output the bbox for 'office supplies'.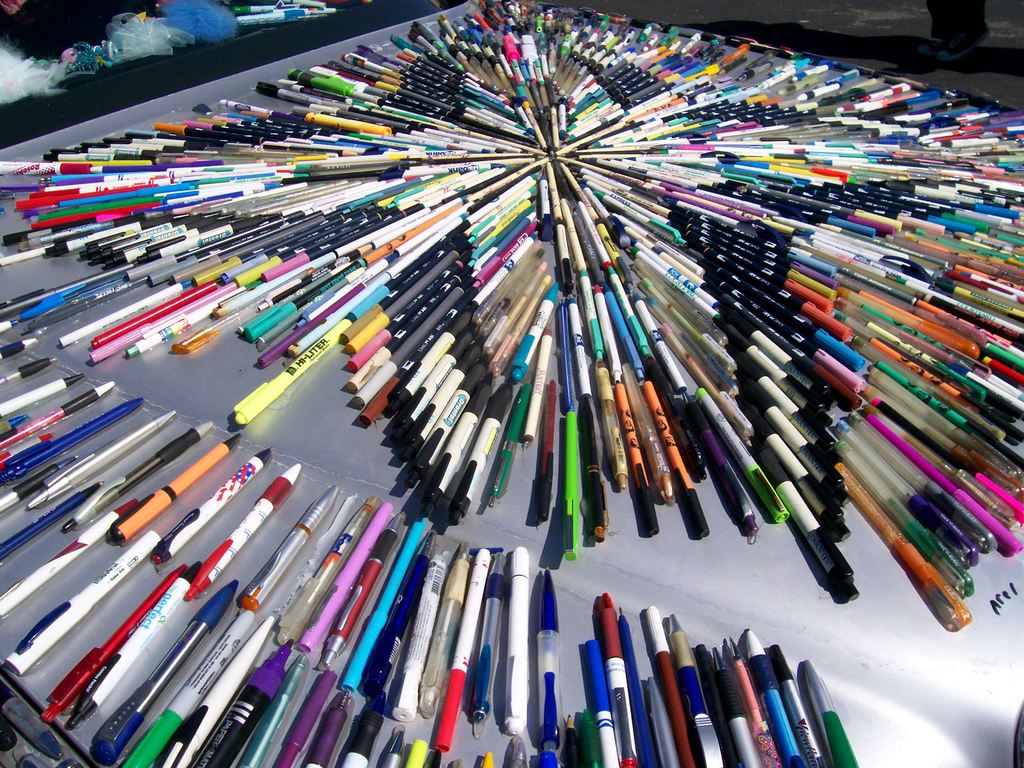
detection(638, 255, 721, 316).
